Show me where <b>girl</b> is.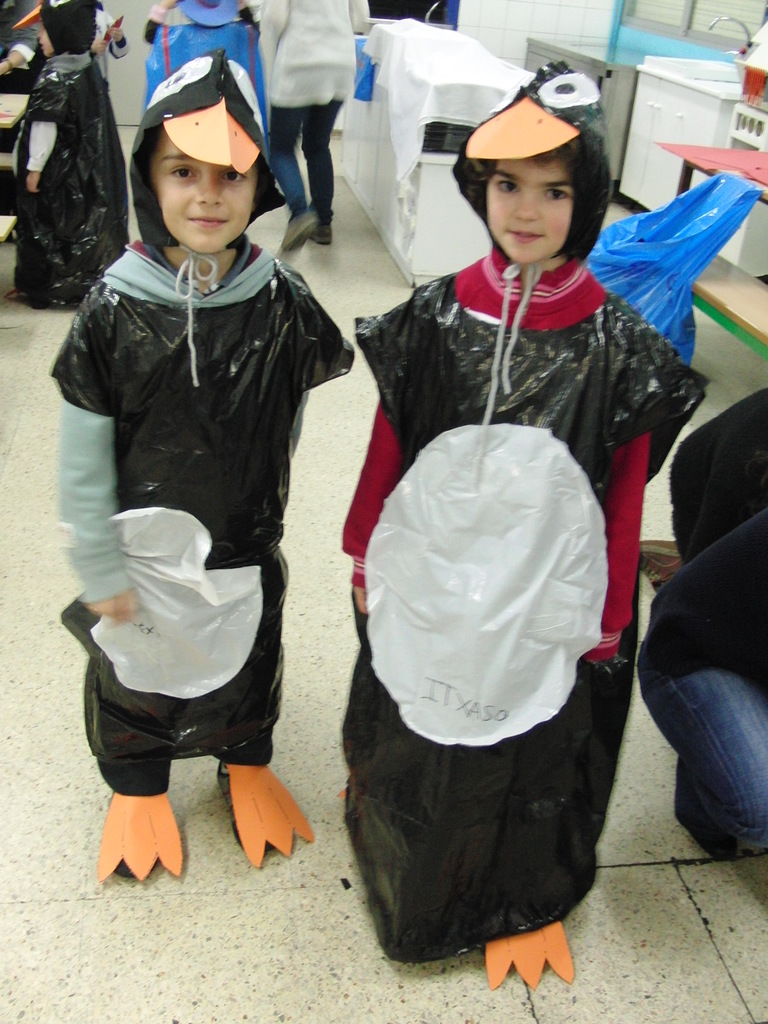
<b>girl</b> is at bbox=(335, 58, 706, 986).
